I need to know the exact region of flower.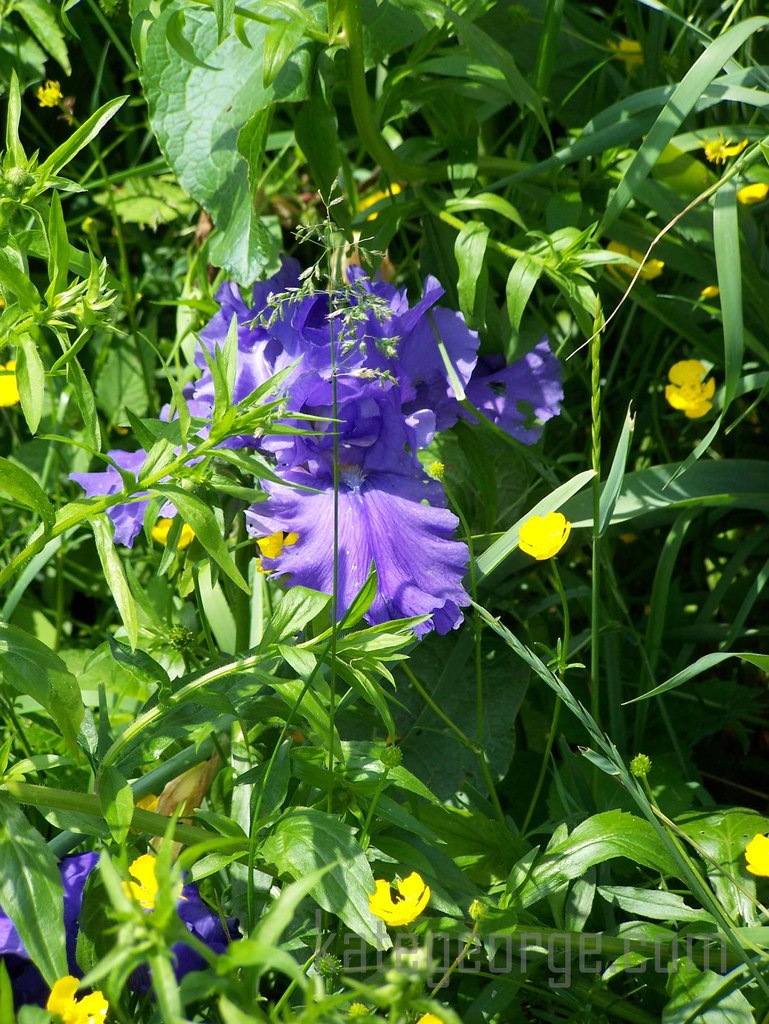
Region: select_region(42, 76, 68, 109).
